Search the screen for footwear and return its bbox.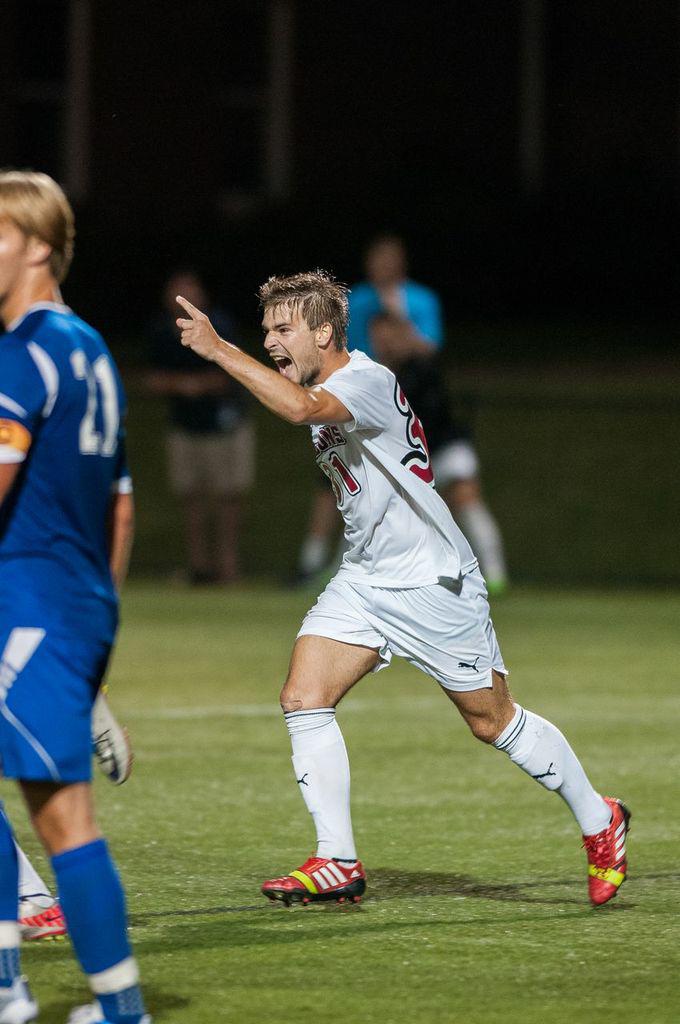
Found: (left=245, top=852, right=362, bottom=914).
